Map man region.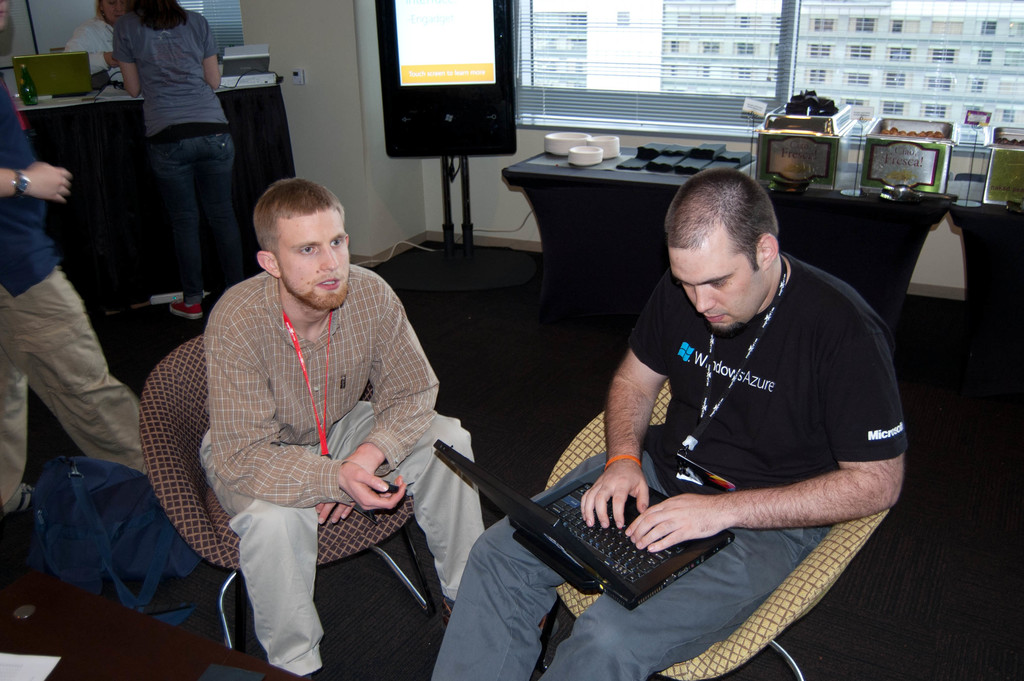
Mapped to (0,72,145,515).
